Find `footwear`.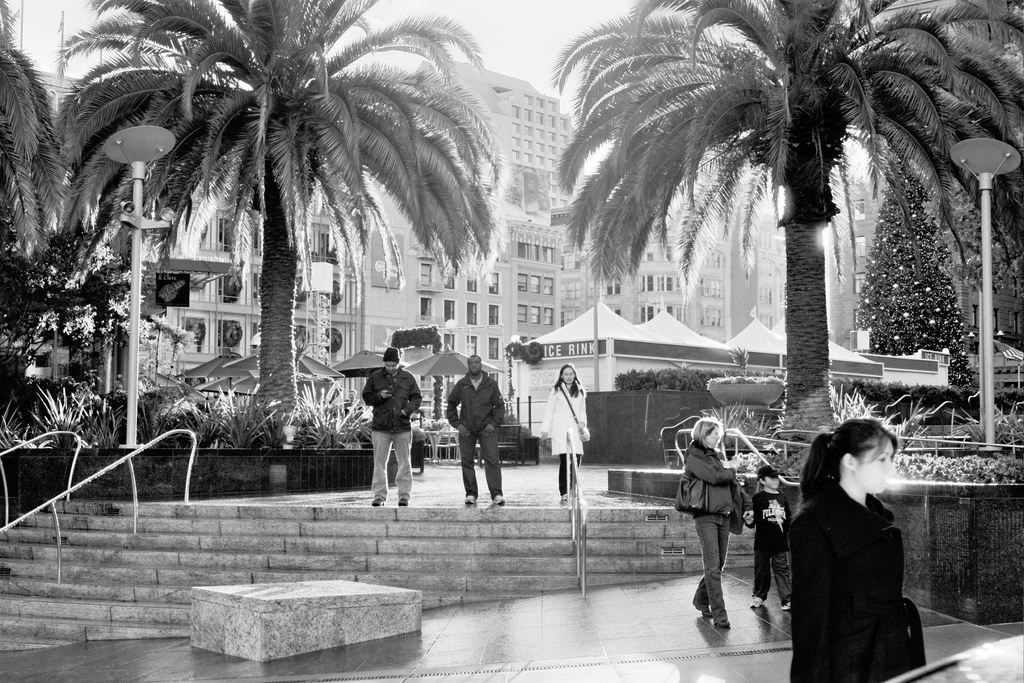
373 497 385 505.
